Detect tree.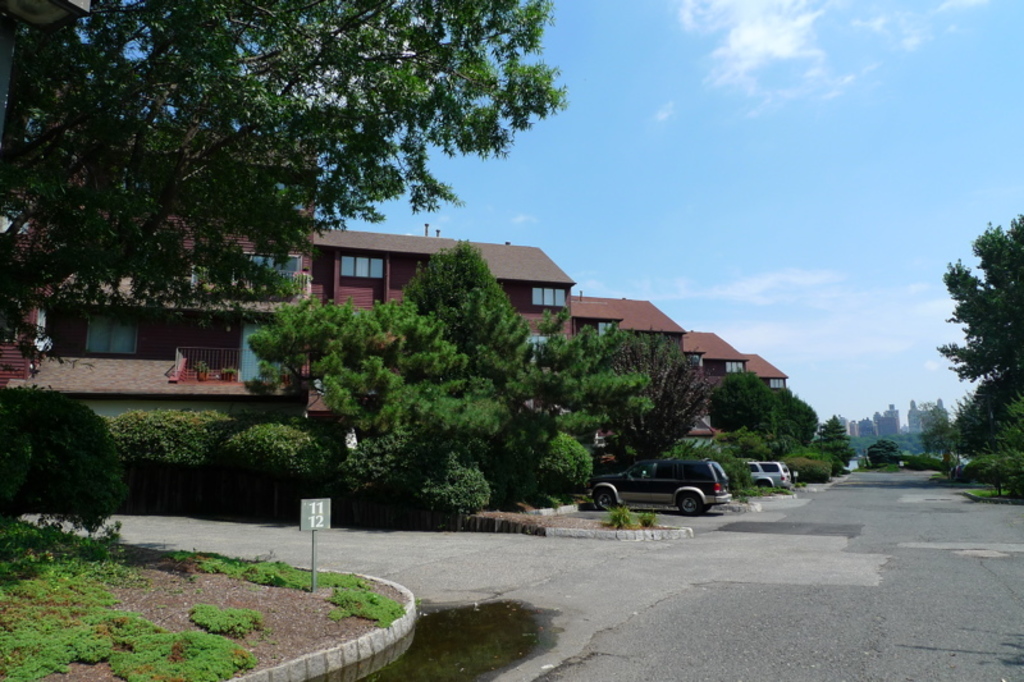
Detected at BBox(608, 320, 730, 450).
